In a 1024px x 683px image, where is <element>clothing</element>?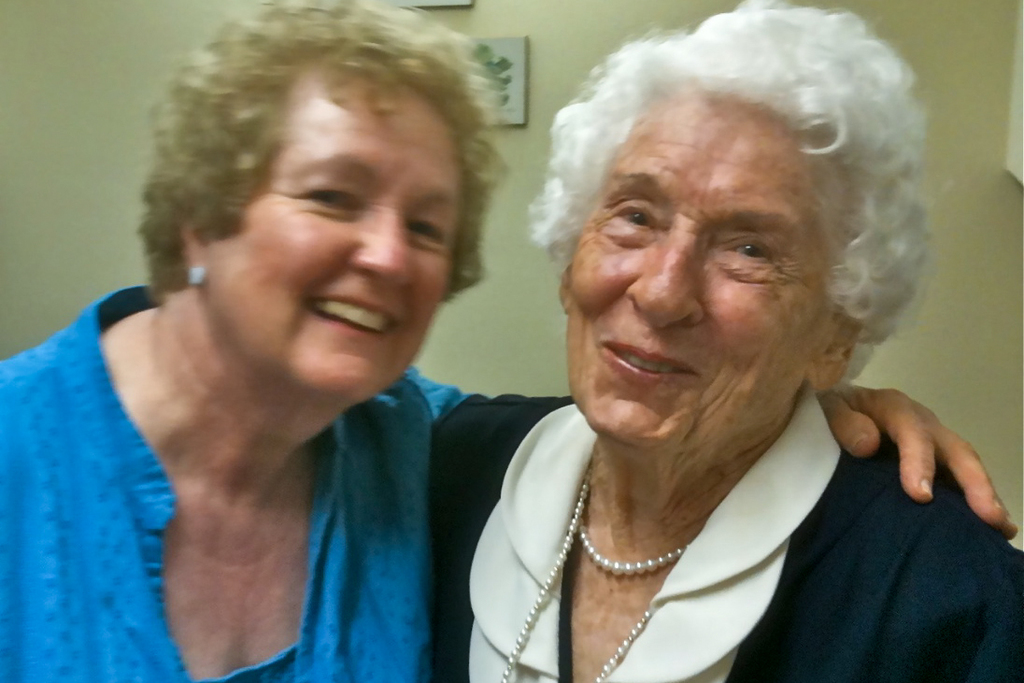
locate(434, 385, 1021, 680).
